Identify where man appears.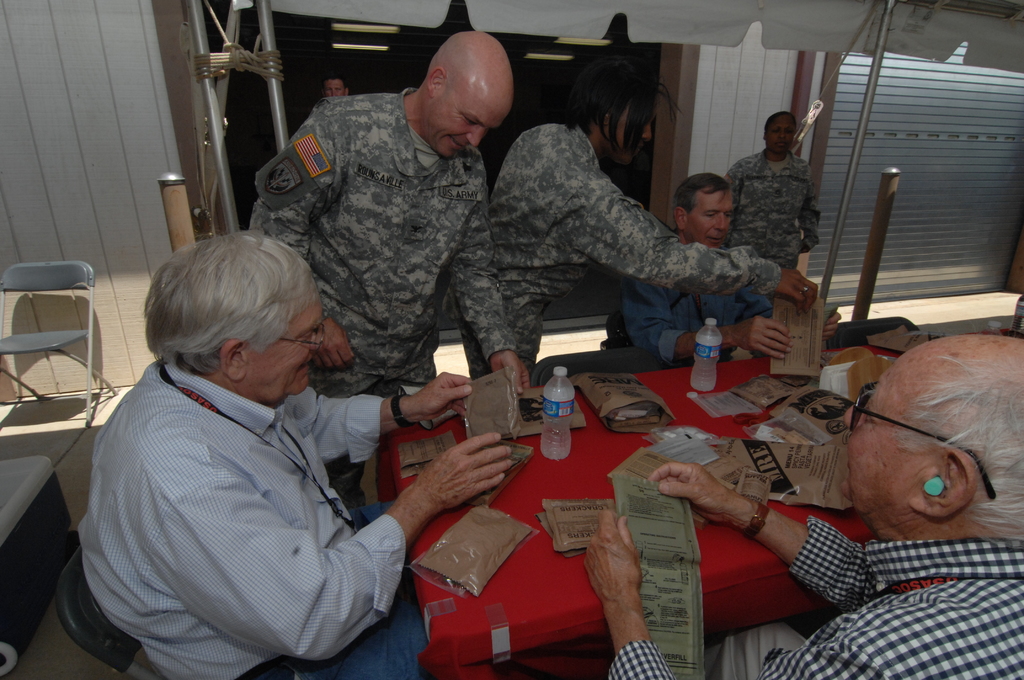
Appears at Rect(708, 311, 1023, 663).
